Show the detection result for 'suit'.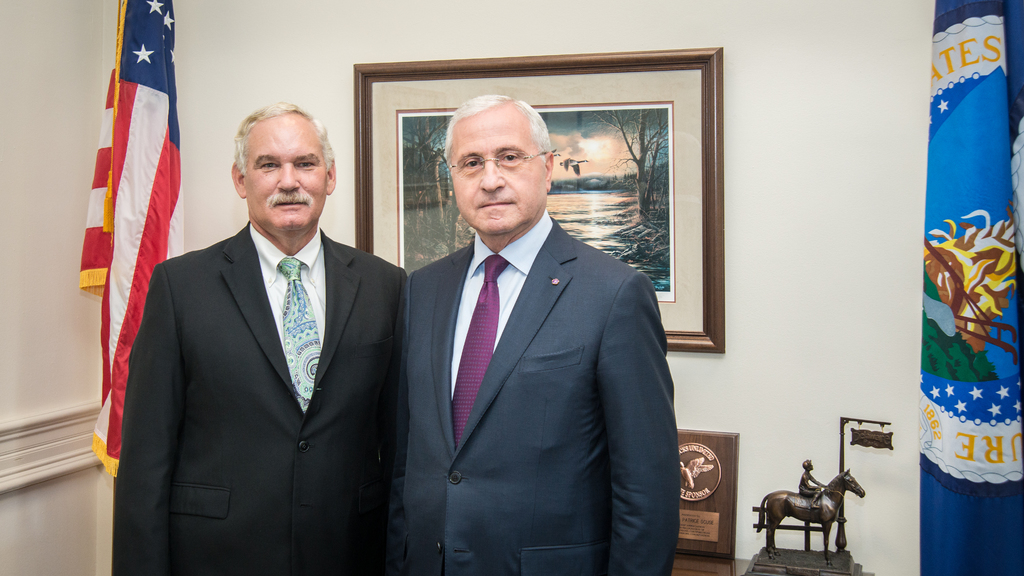
x1=375 y1=102 x2=688 y2=572.
